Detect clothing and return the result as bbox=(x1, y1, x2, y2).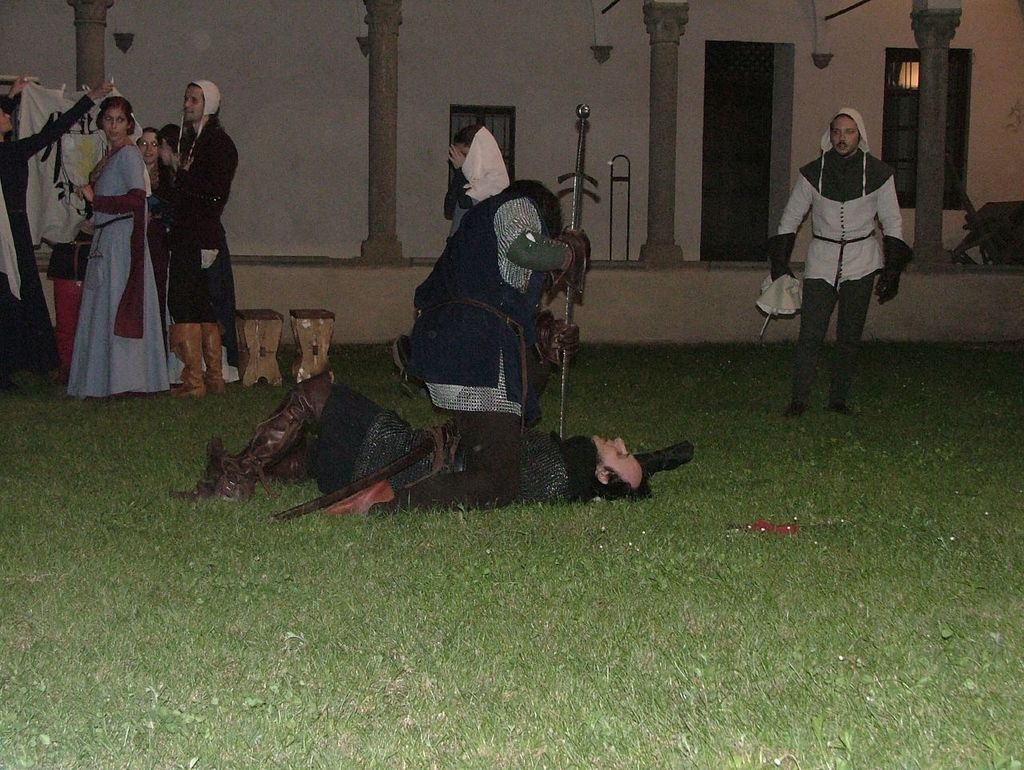
bbox=(0, 91, 100, 372).
